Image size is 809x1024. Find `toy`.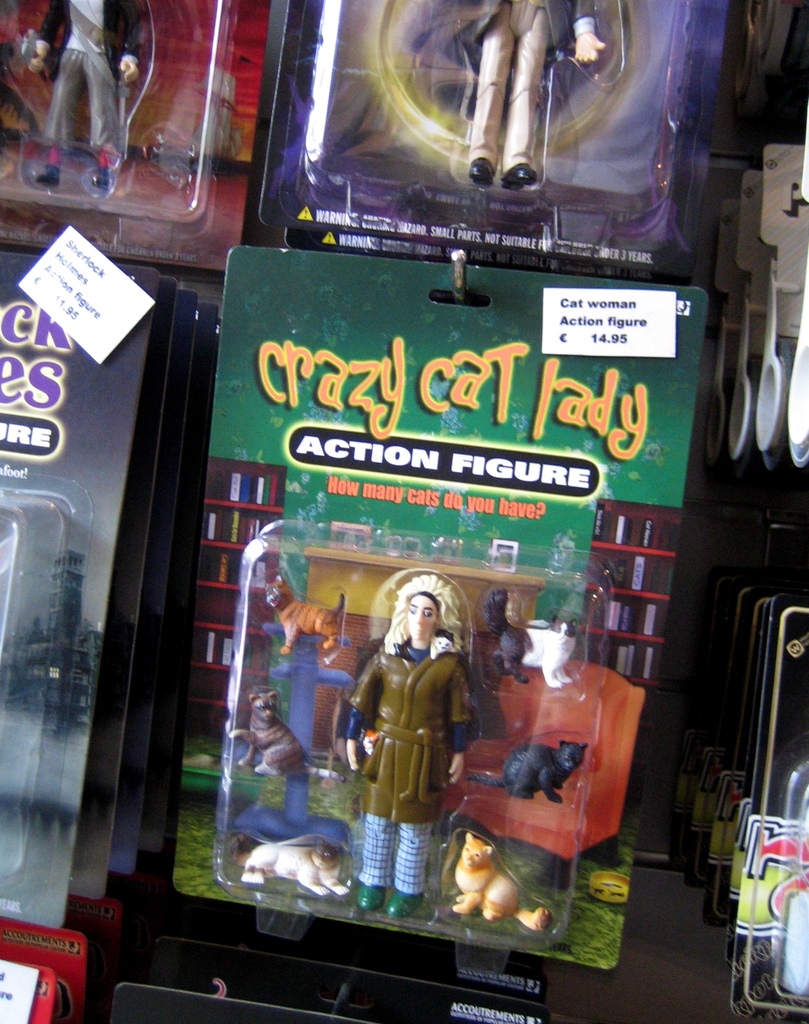
240, 843, 350, 906.
